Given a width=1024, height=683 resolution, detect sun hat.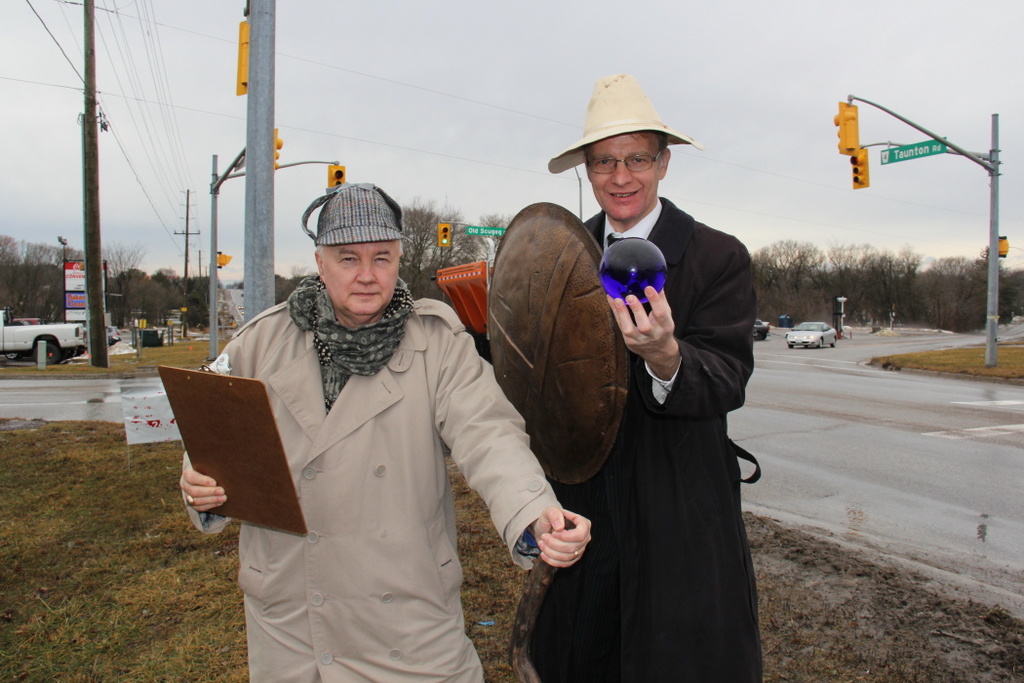
{"left": 543, "top": 64, "right": 711, "bottom": 171}.
